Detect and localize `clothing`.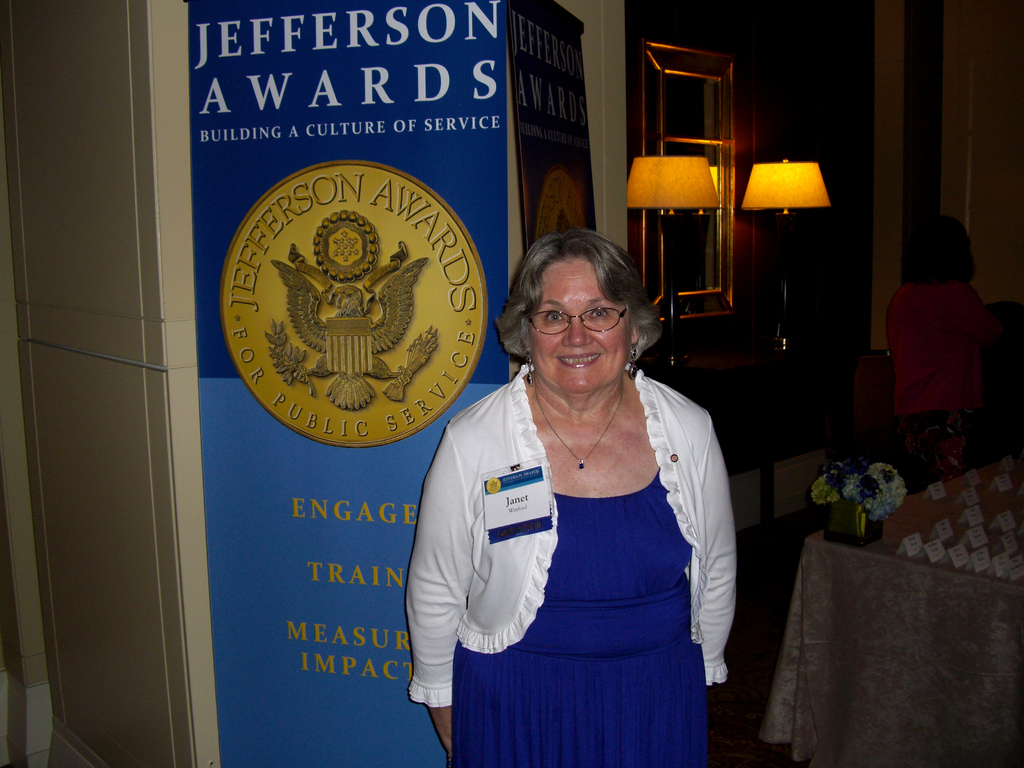
Localized at box=[411, 344, 744, 739].
